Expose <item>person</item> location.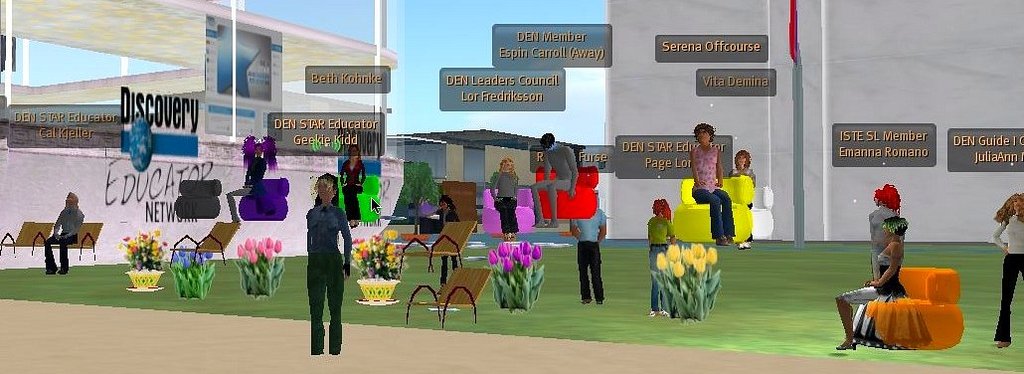
Exposed at <bbox>331, 136, 371, 226</bbox>.
